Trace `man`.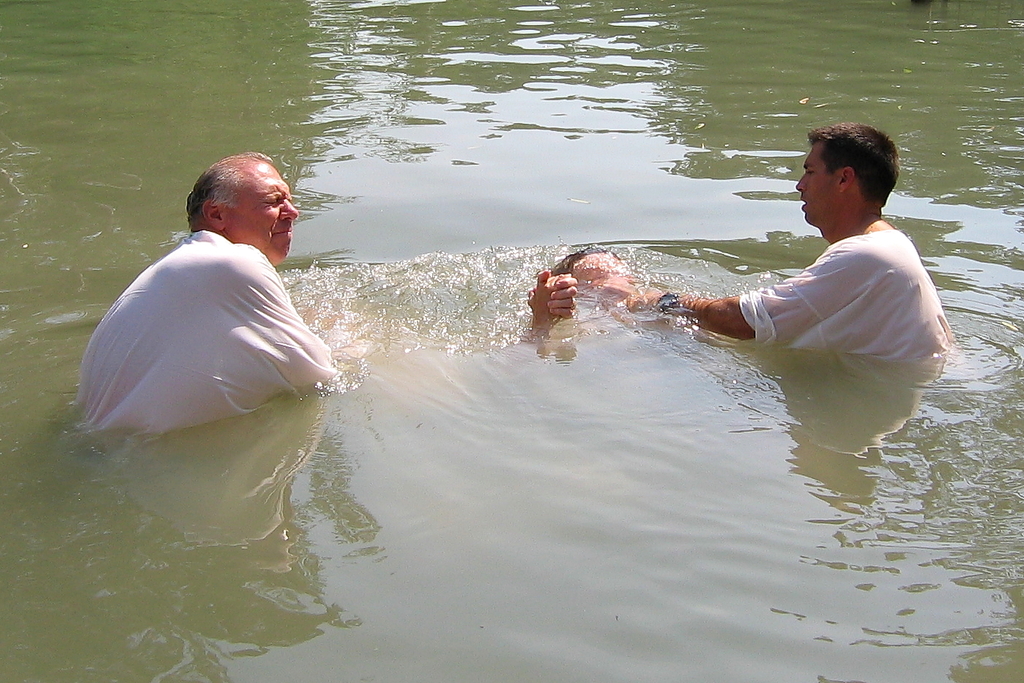
Traced to <bbox>60, 149, 333, 437</bbox>.
